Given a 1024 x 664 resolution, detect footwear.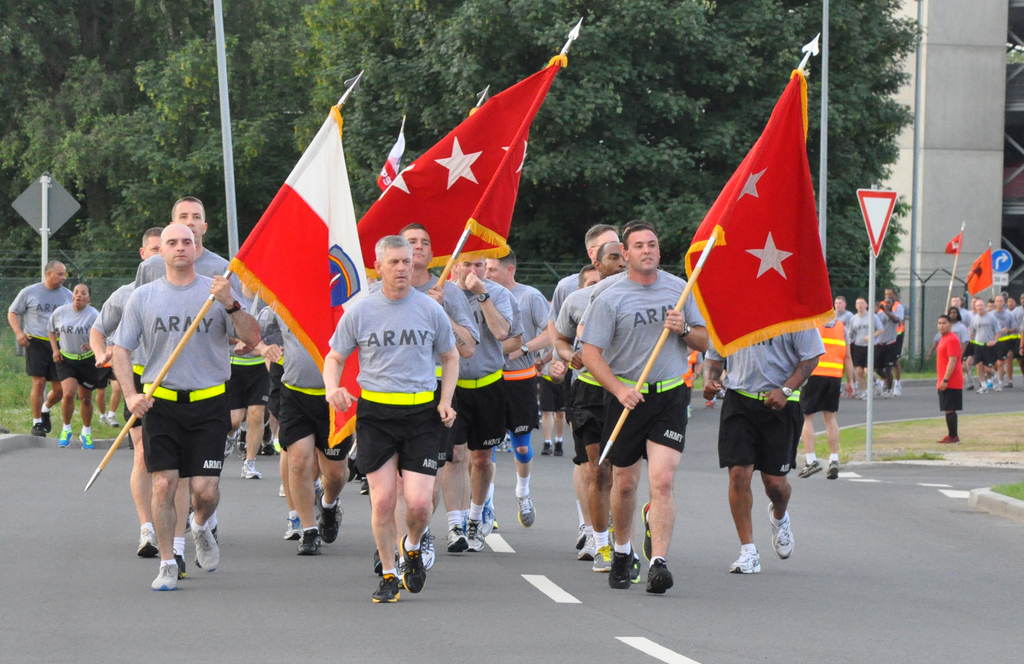
645/563/678/599.
